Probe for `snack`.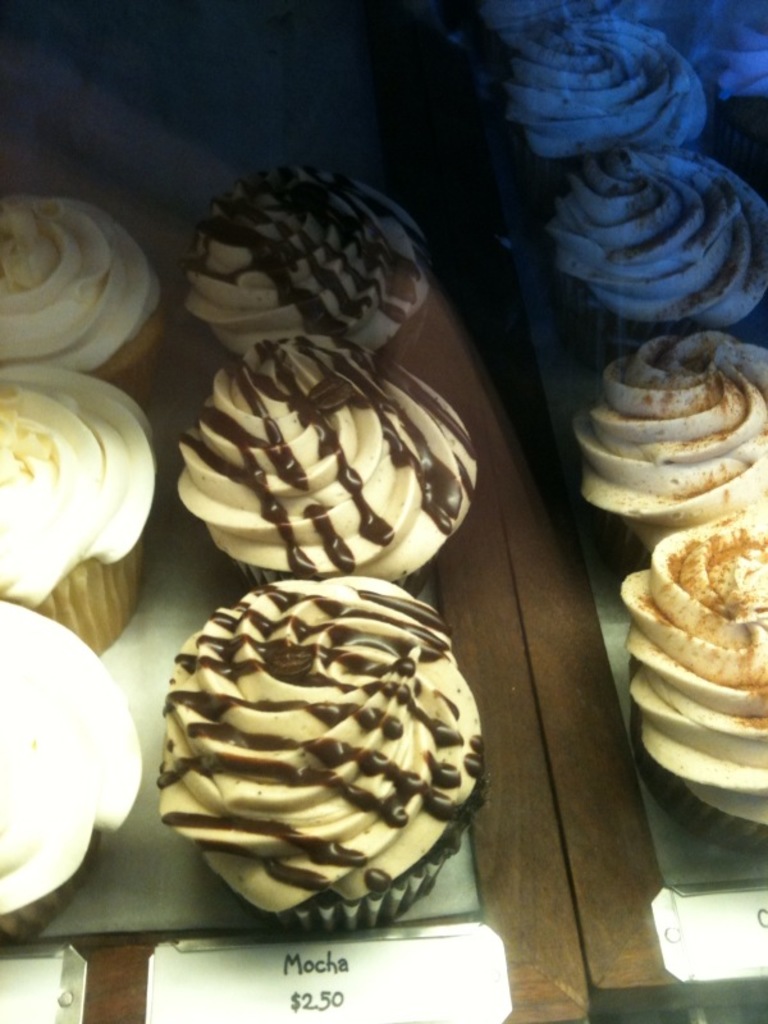
Probe result: (611,517,767,867).
